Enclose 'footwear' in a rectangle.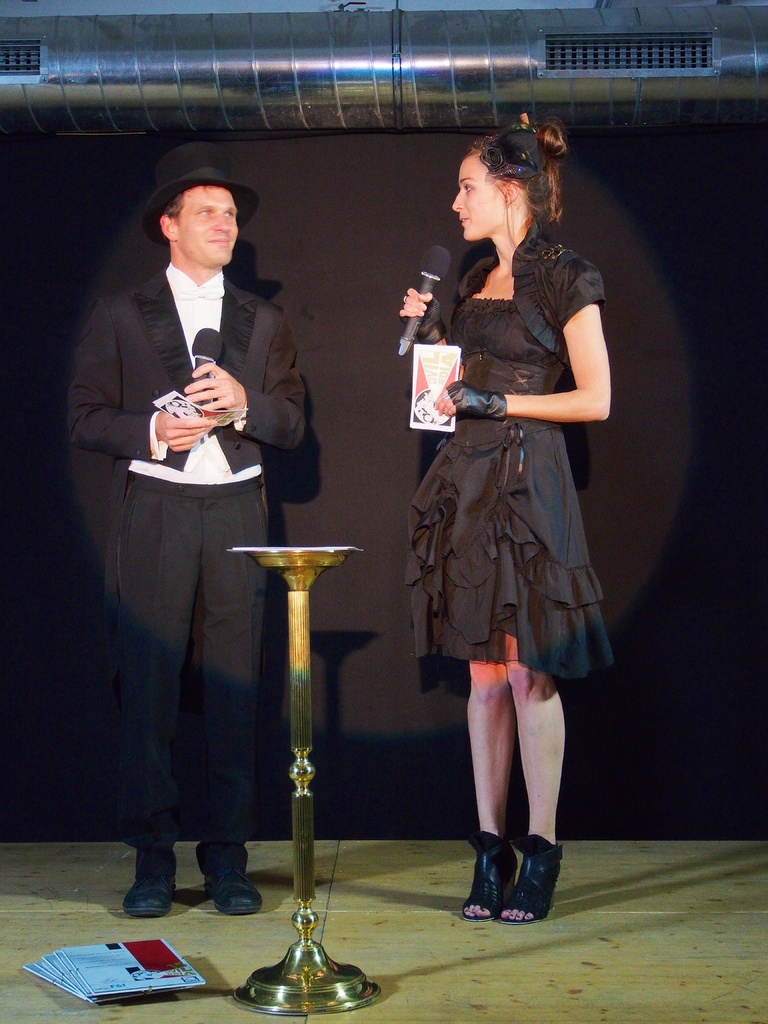
<box>465,830,520,930</box>.
